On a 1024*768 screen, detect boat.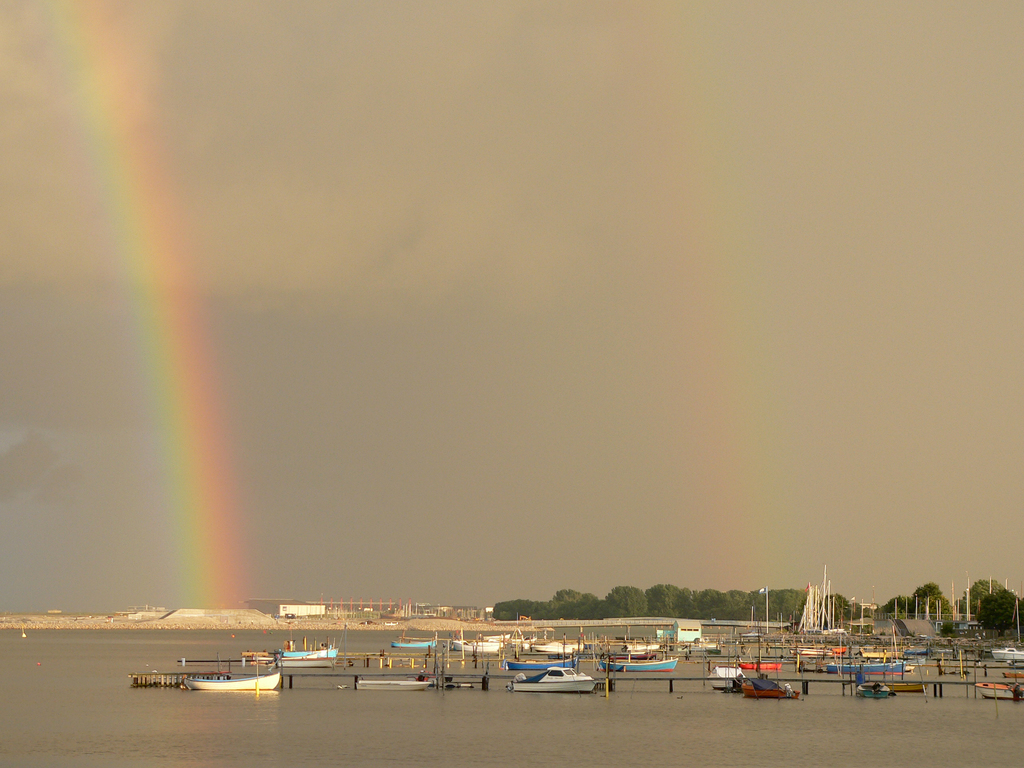
{"x1": 991, "y1": 647, "x2": 1023, "y2": 667}.
